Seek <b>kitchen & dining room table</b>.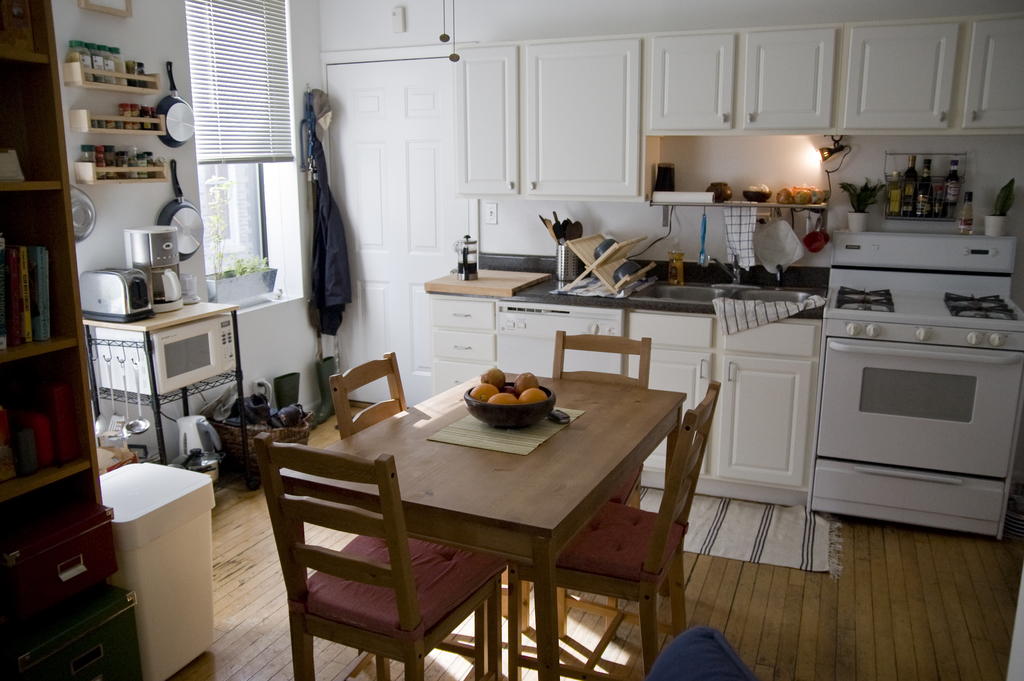
detection(248, 333, 717, 680).
